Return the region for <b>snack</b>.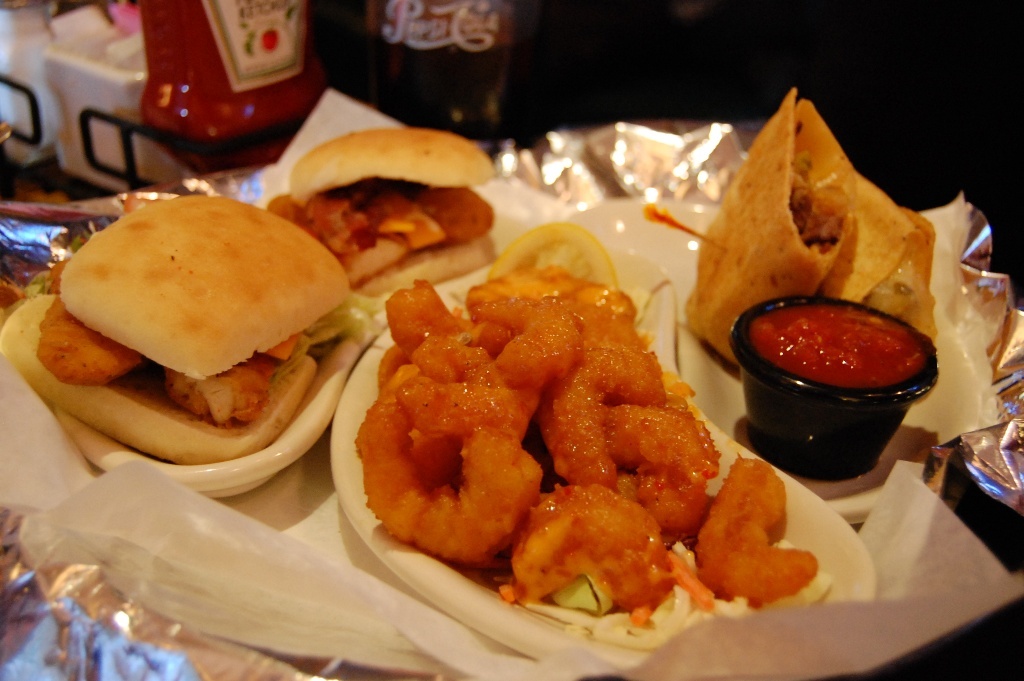
<bbox>266, 126, 494, 295</bbox>.
